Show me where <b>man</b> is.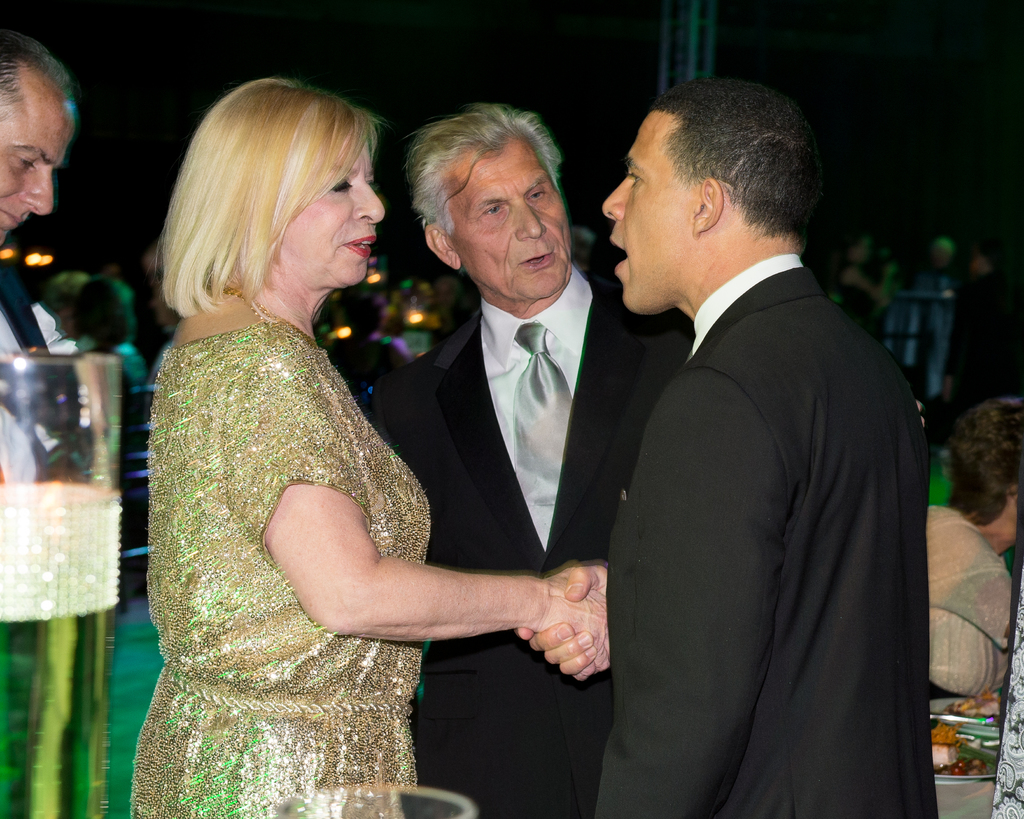
<b>man</b> is at select_region(566, 75, 948, 806).
